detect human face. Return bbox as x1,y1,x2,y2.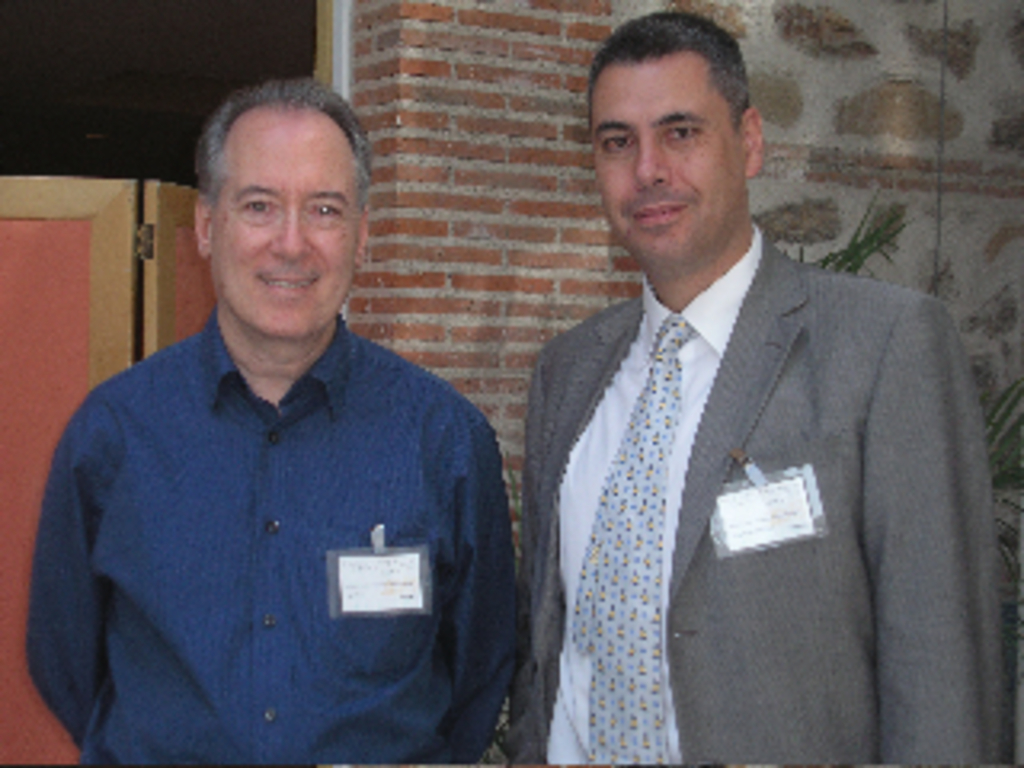
582,48,736,272.
